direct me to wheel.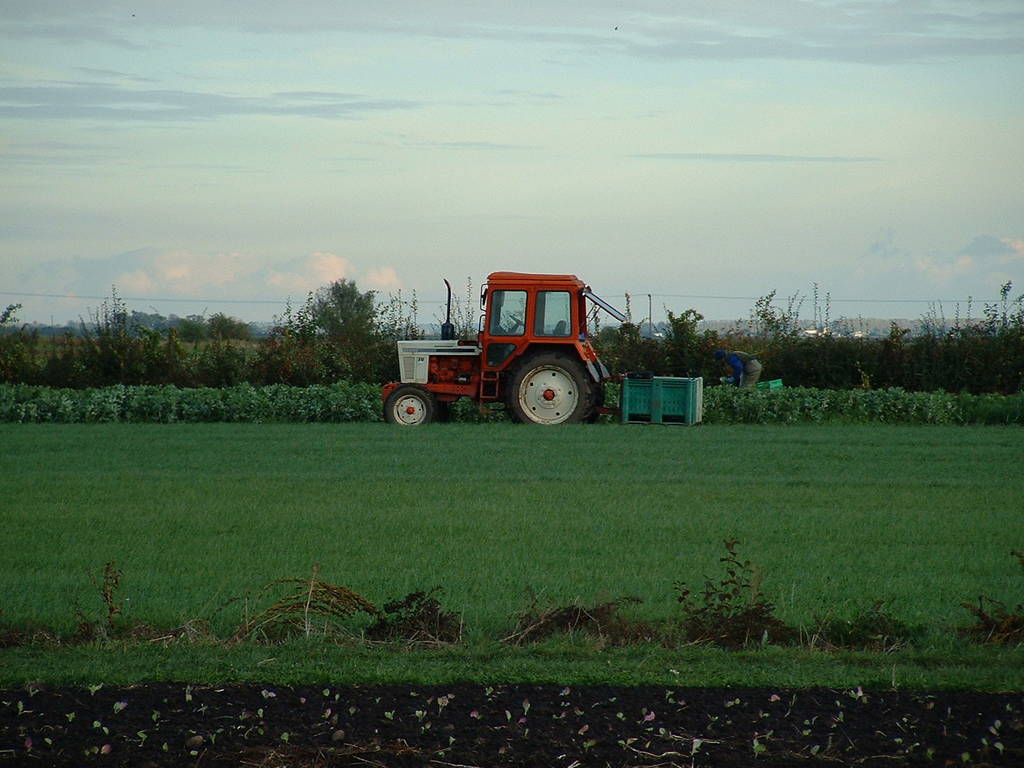
Direction: box=[501, 346, 602, 417].
